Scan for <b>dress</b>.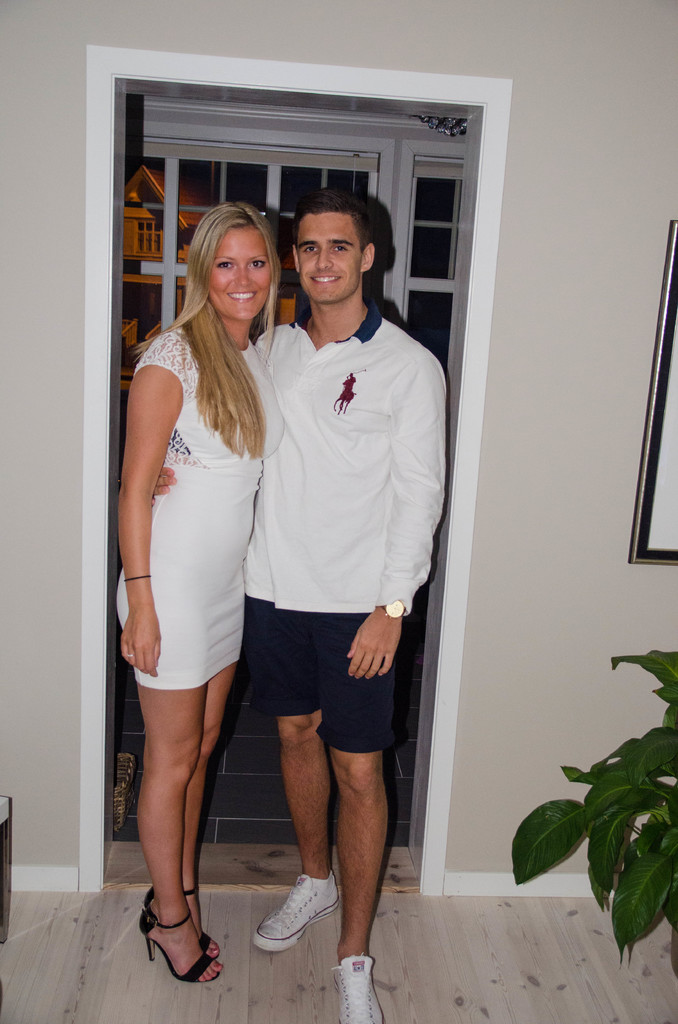
Scan result: bbox(118, 283, 283, 709).
